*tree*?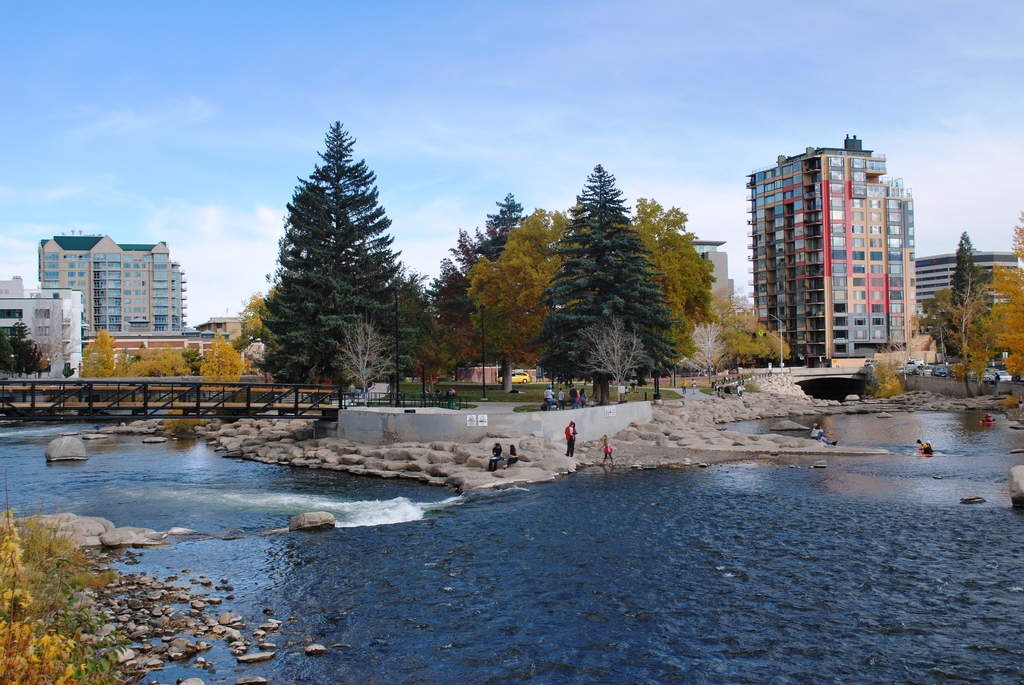
576, 308, 650, 402
